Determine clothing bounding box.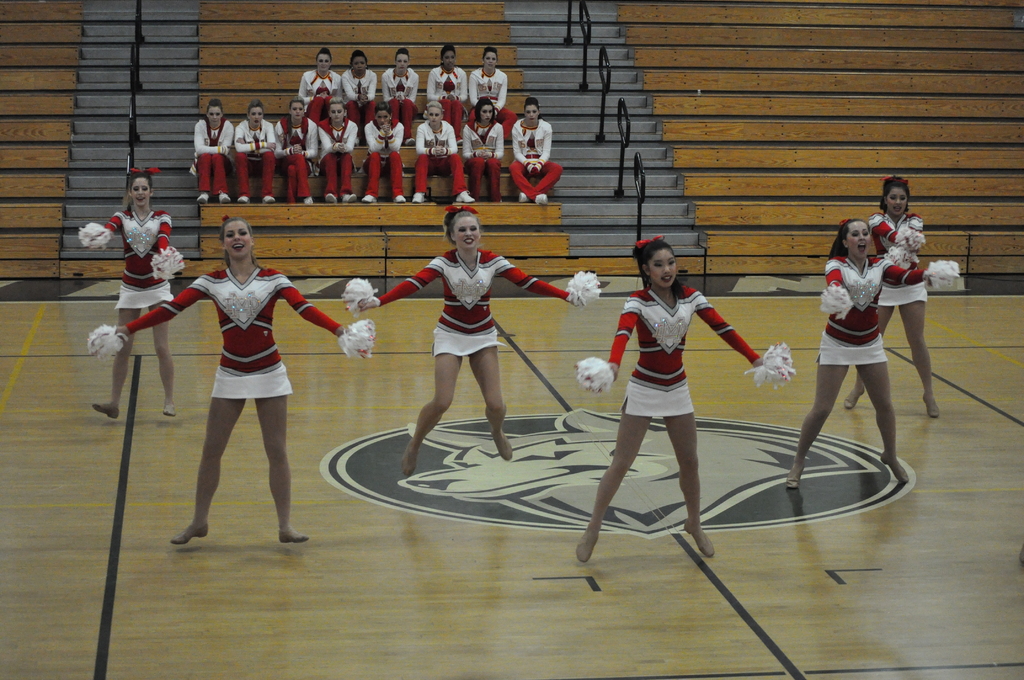
Determined: locate(413, 117, 465, 190).
